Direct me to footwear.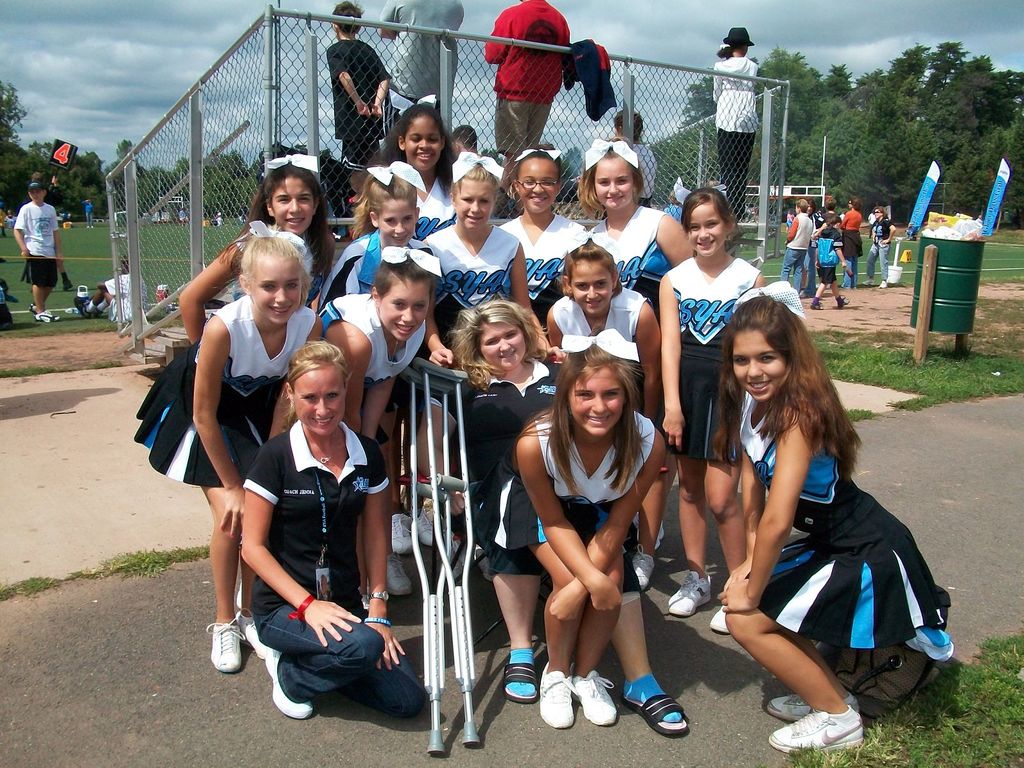
Direction: <bbox>475, 550, 491, 579</bbox>.
